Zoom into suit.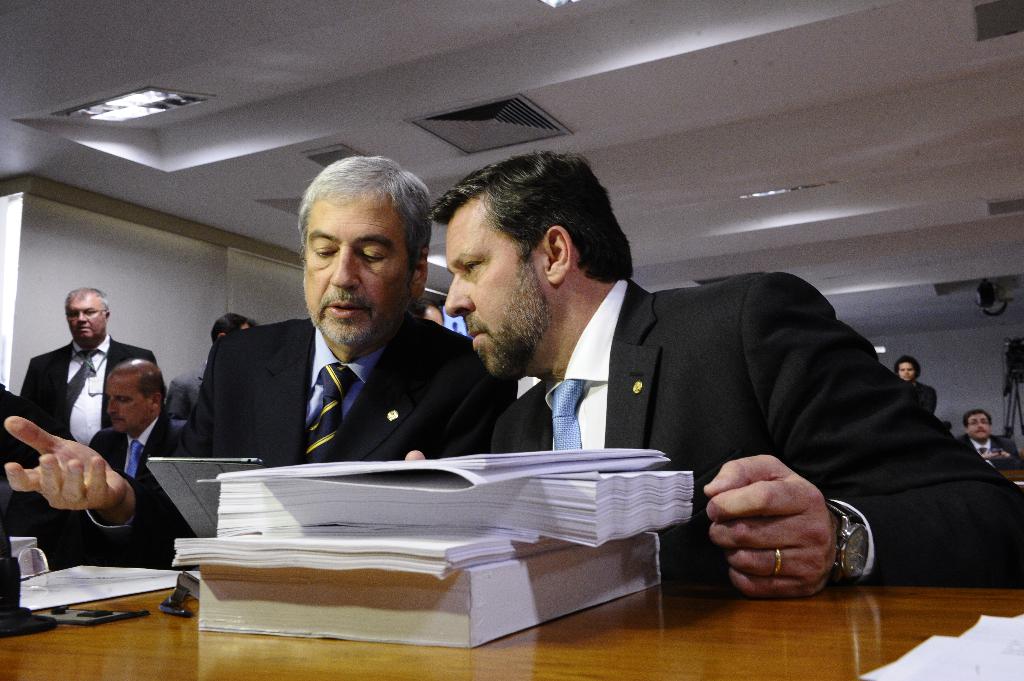
Zoom target: [left=392, top=253, right=945, bottom=588].
